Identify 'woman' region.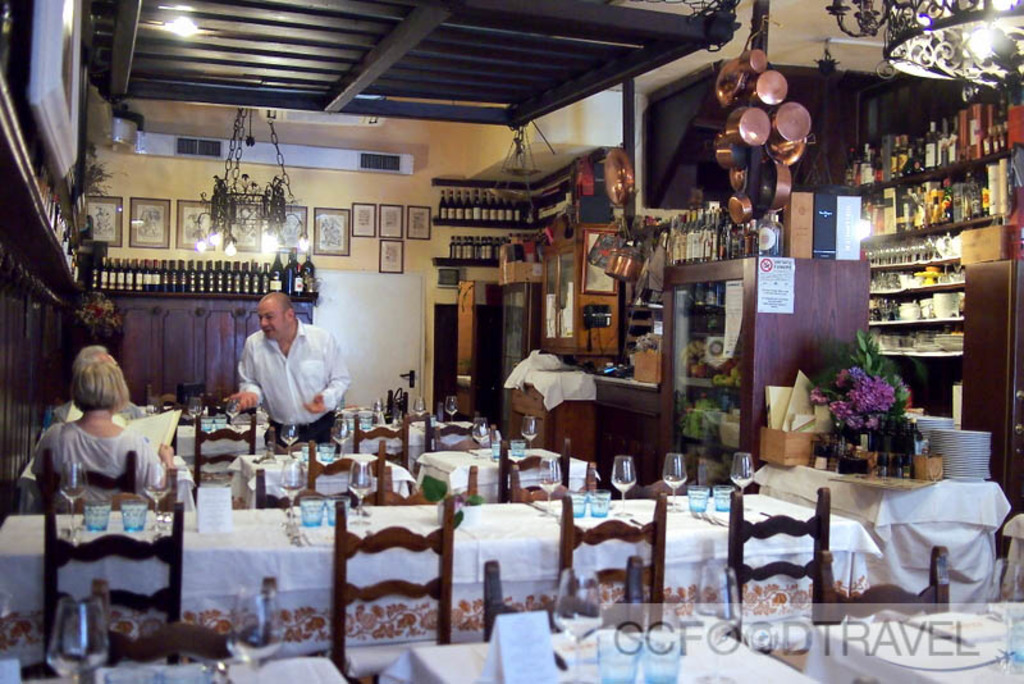
Region: [left=36, top=348, right=180, bottom=488].
